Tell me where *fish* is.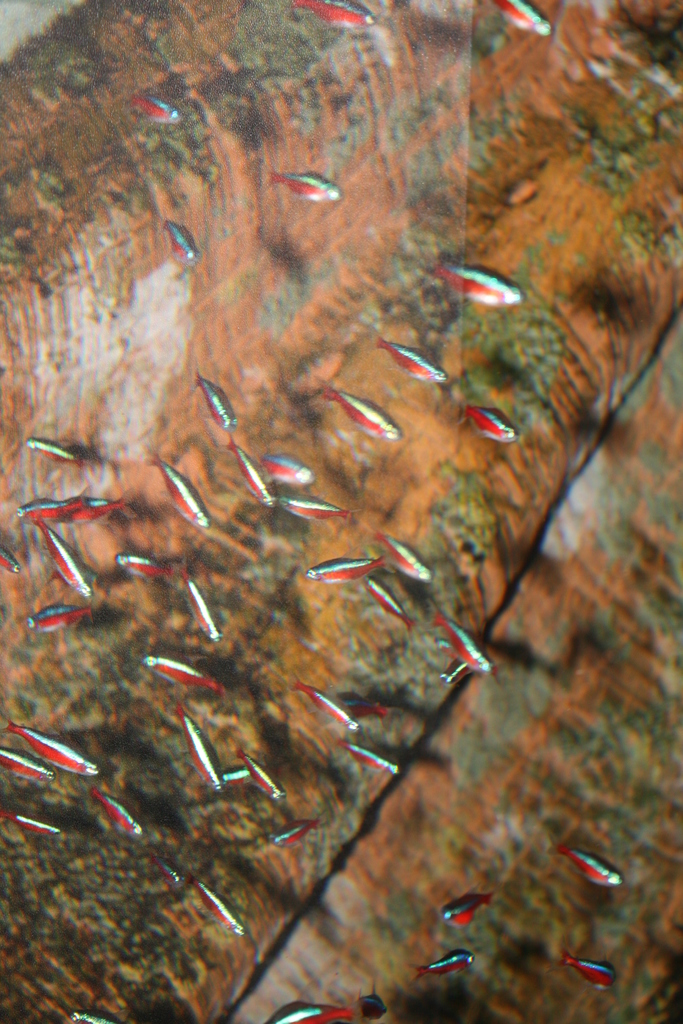
*fish* is at 190 371 232 435.
